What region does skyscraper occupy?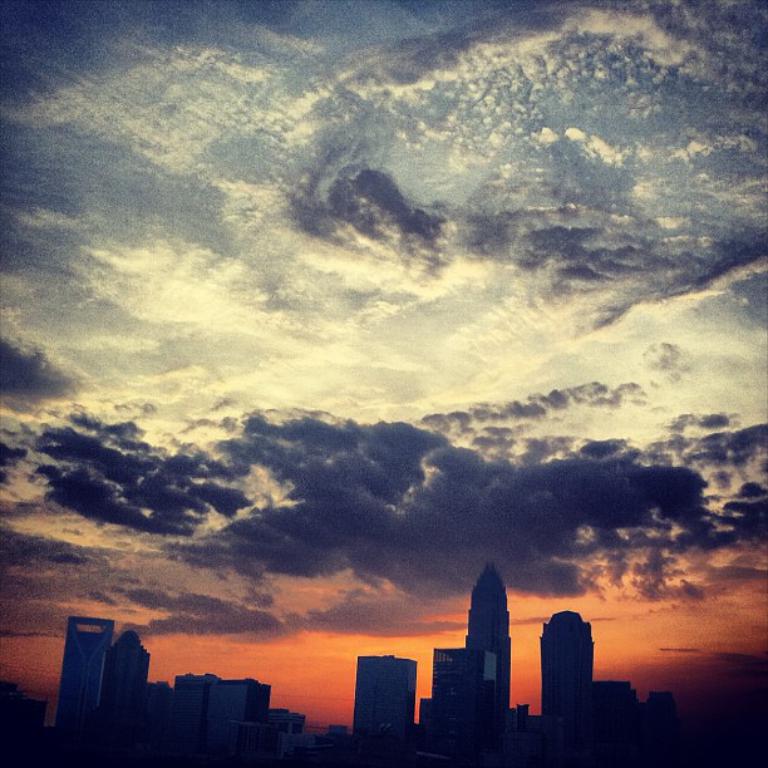
{"left": 350, "top": 655, "right": 405, "bottom": 762}.
